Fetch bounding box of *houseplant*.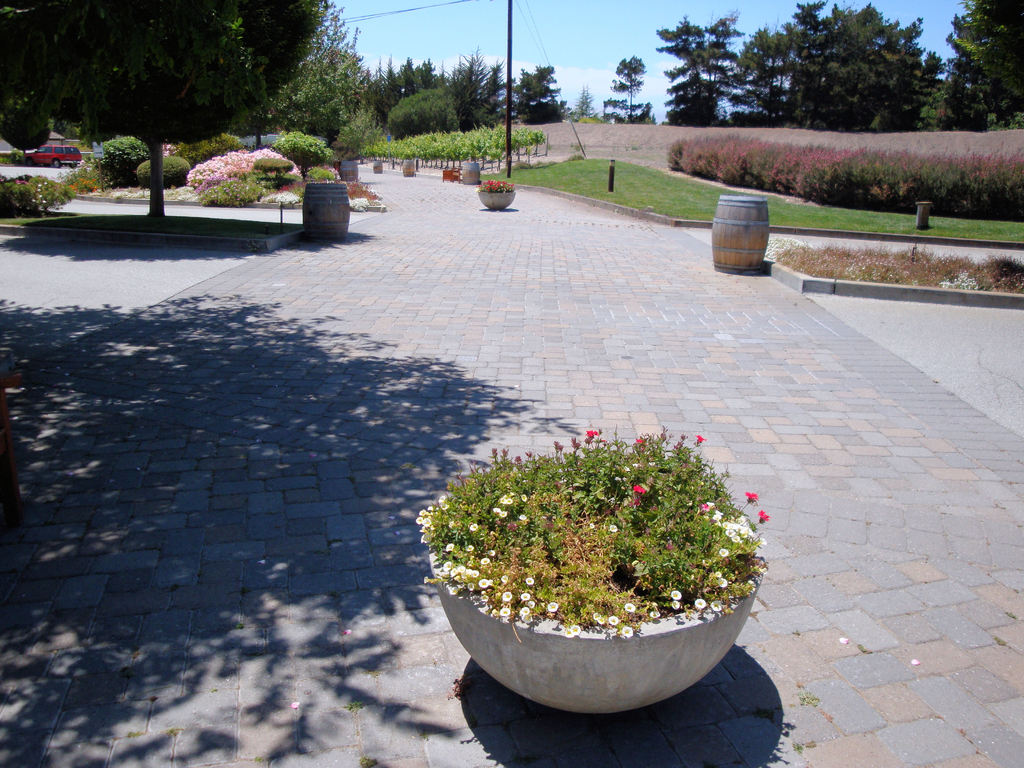
Bbox: box=[460, 161, 480, 182].
